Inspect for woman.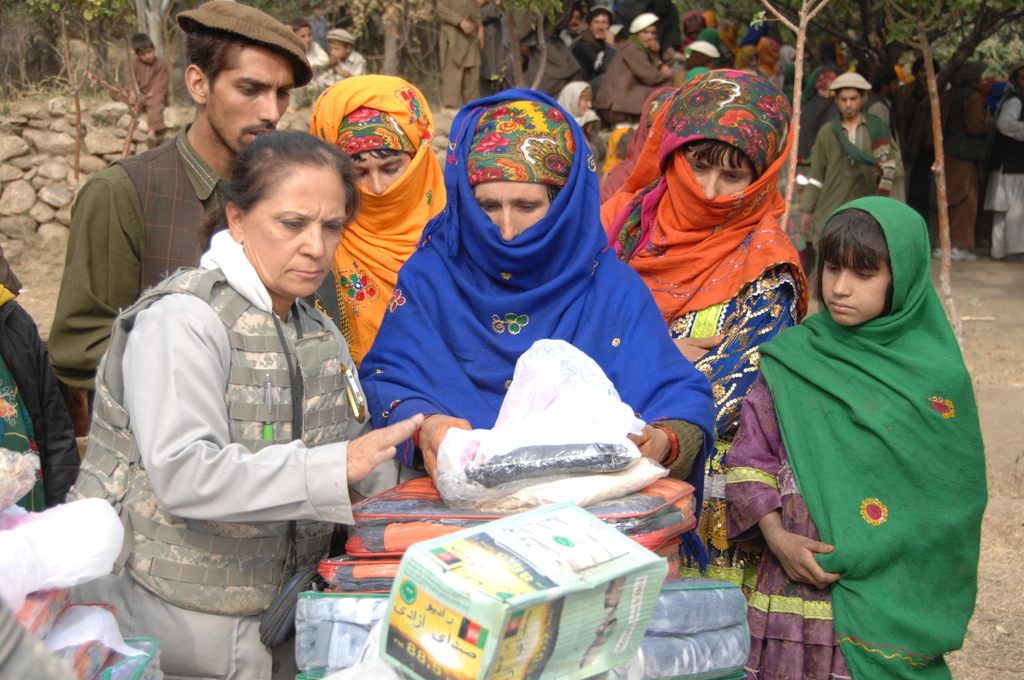
Inspection: region(557, 77, 604, 157).
